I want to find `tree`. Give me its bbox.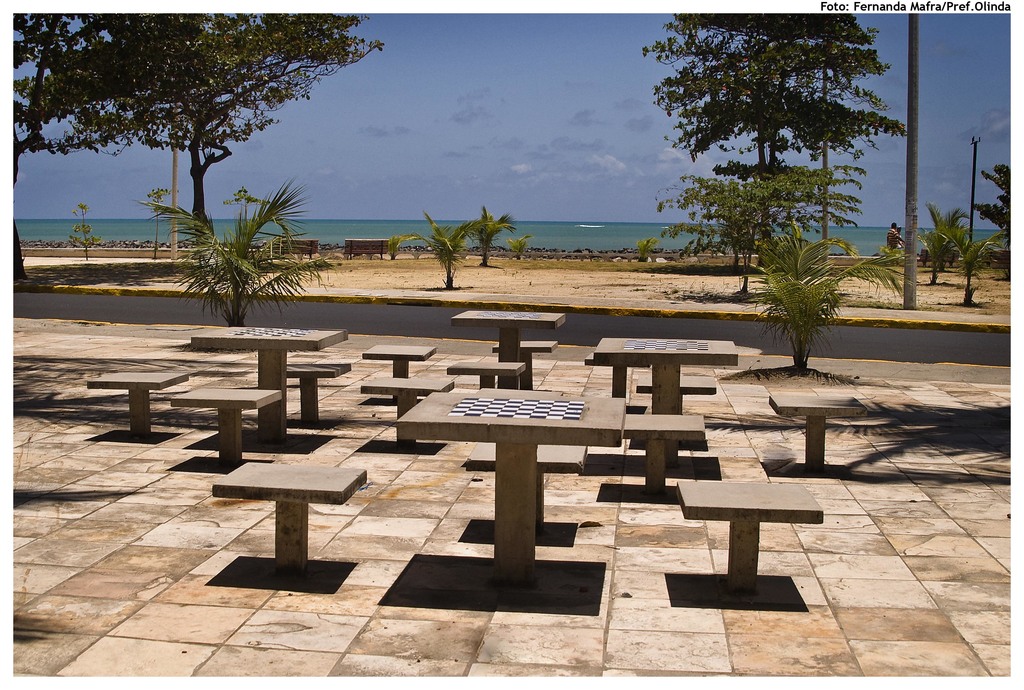
detection(142, 181, 177, 256).
